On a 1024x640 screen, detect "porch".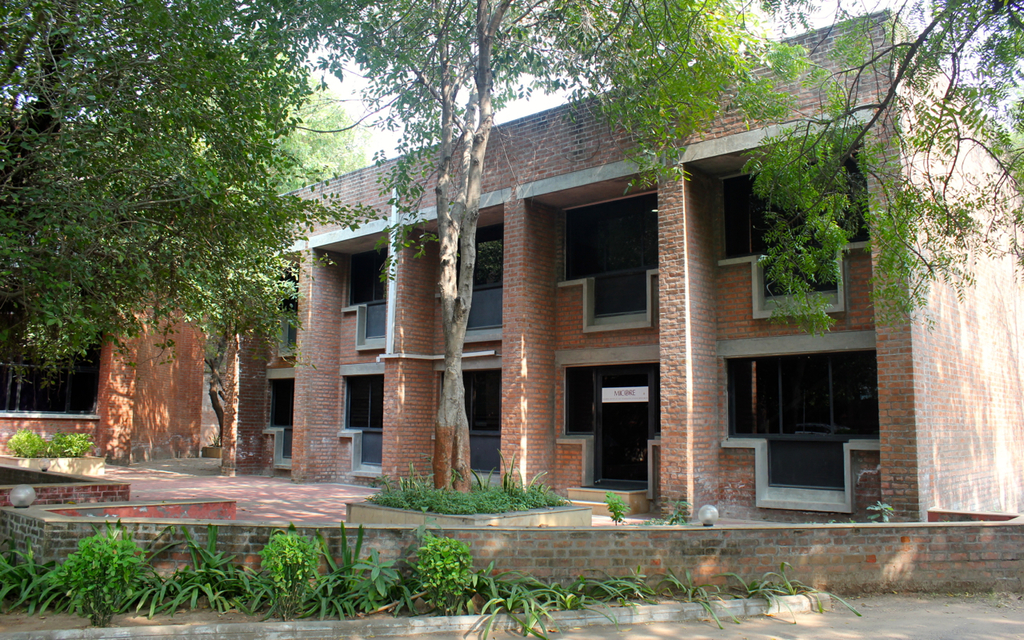
locate(559, 436, 649, 508).
